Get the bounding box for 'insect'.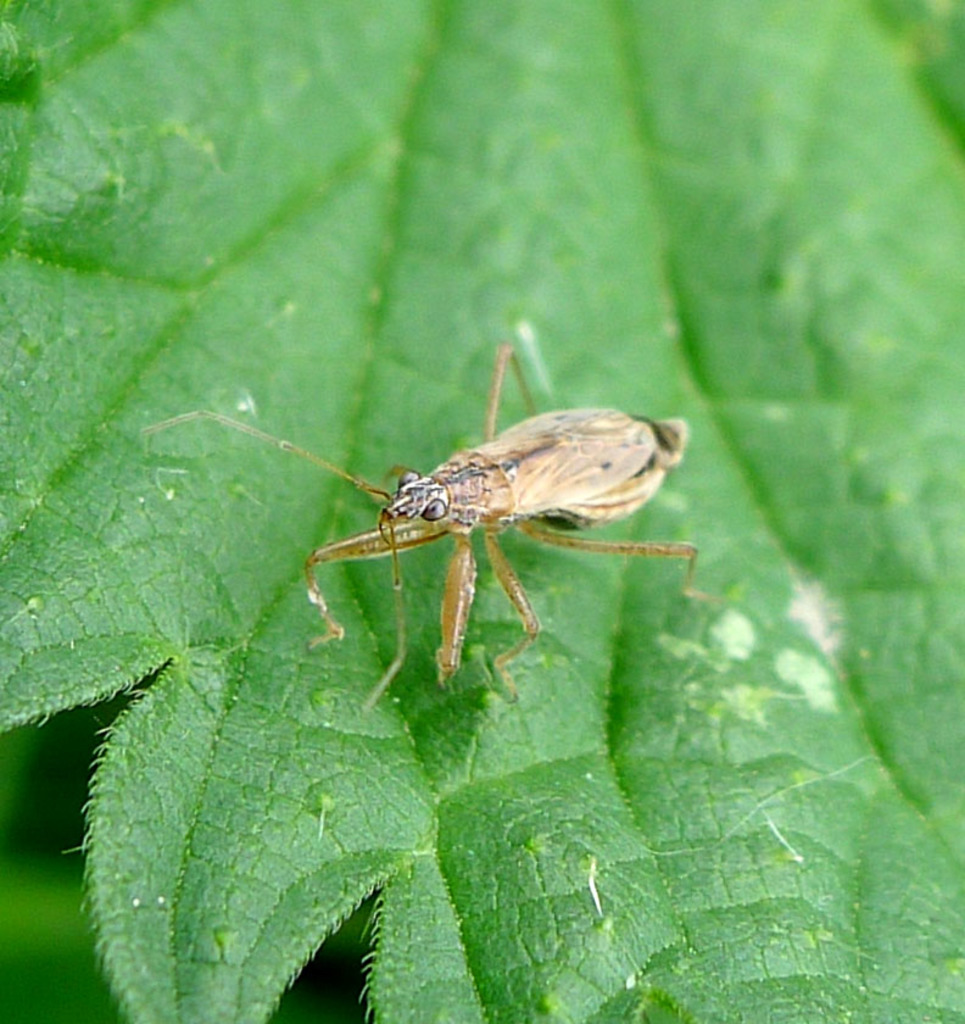
{"left": 136, "top": 333, "right": 721, "bottom": 719}.
